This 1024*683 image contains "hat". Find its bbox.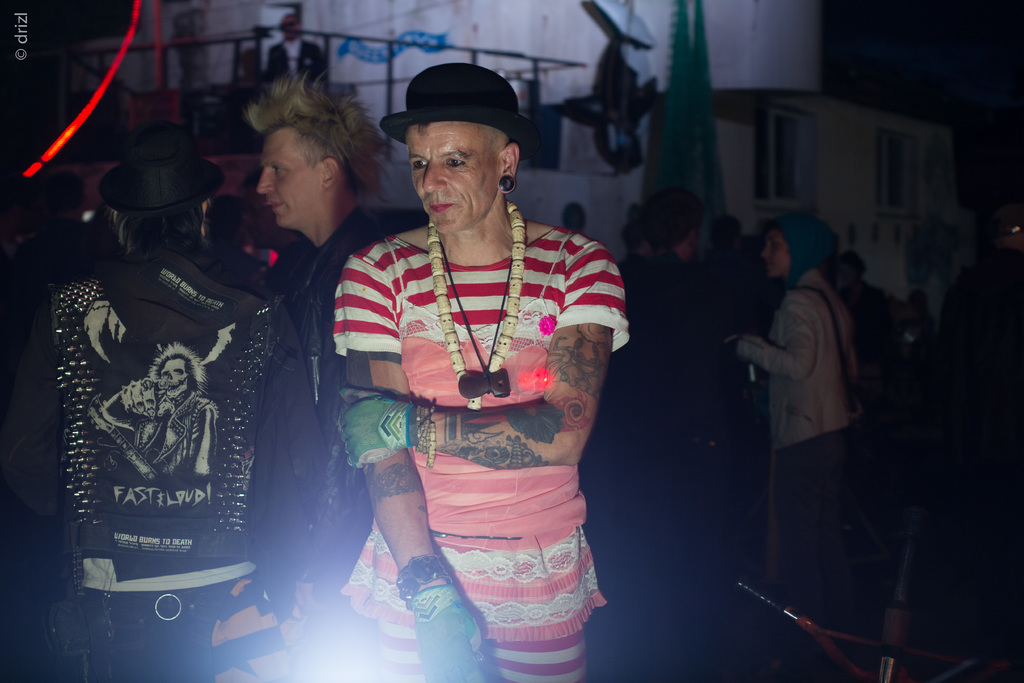
<bbox>380, 62, 544, 163</bbox>.
